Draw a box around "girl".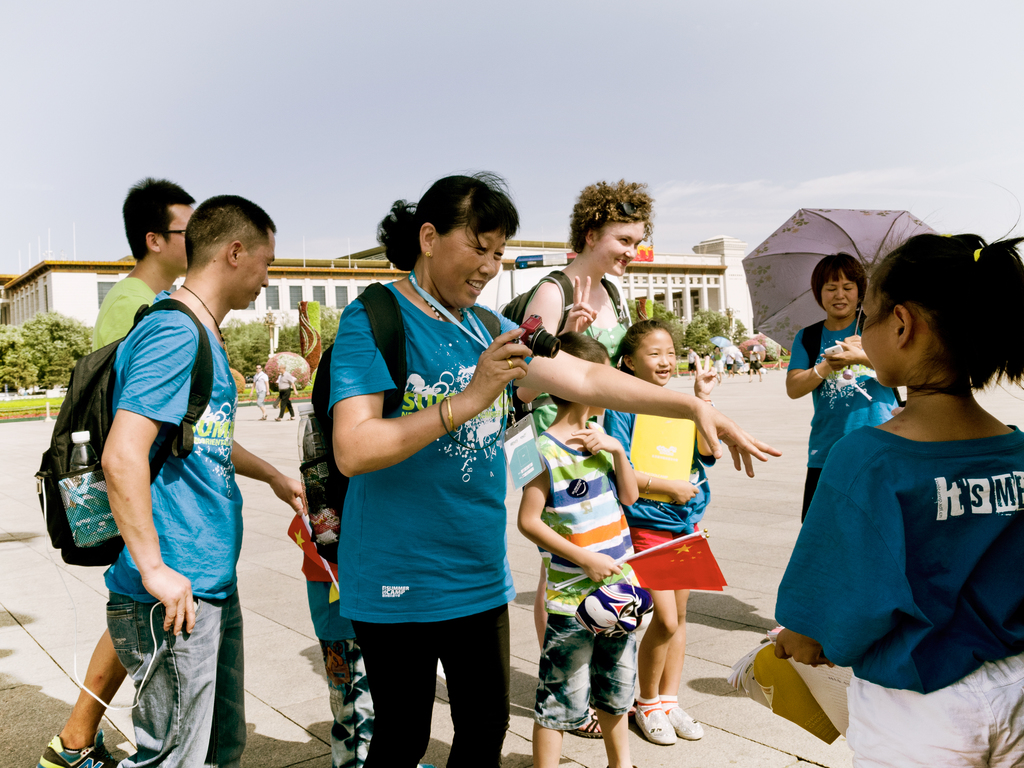
bbox=(600, 319, 707, 753).
